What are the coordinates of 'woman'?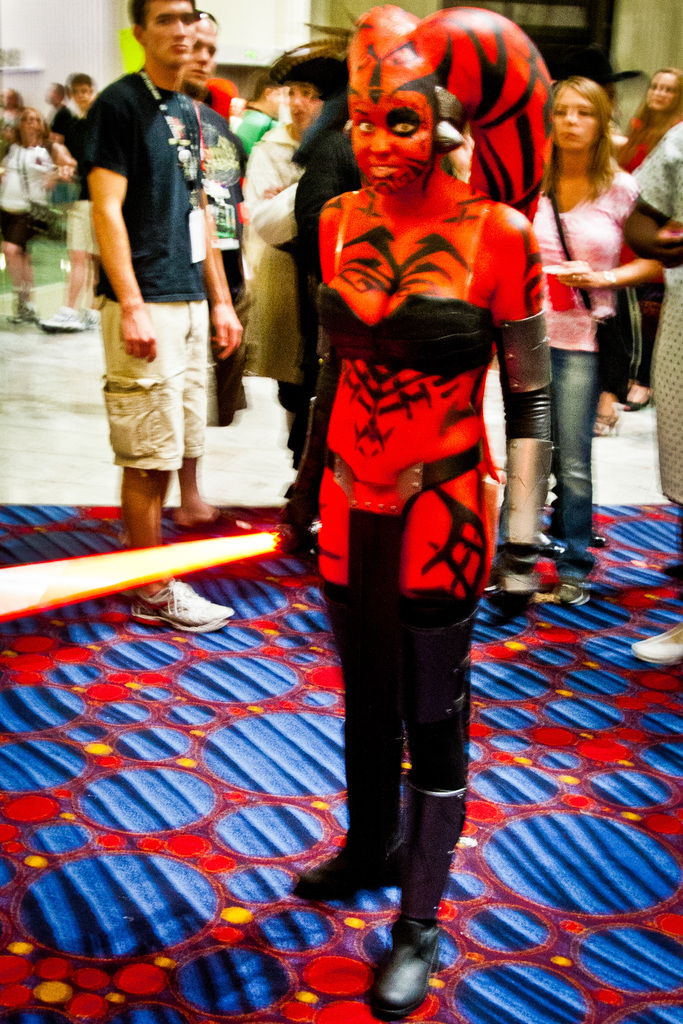
l=516, t=40, r=665, b=582.
